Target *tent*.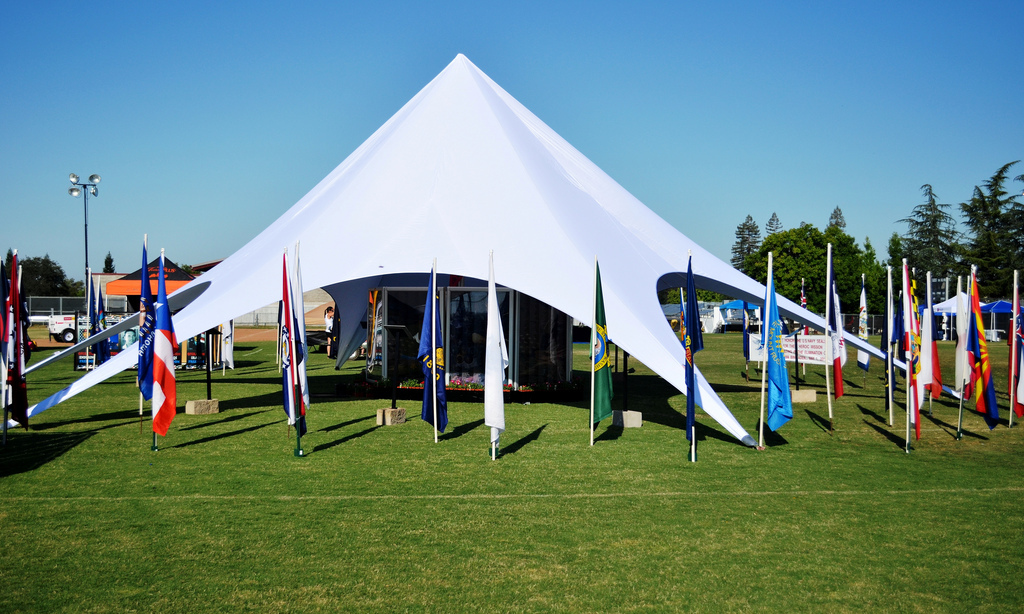
Target region: <box>124,72,810,473</box>.
